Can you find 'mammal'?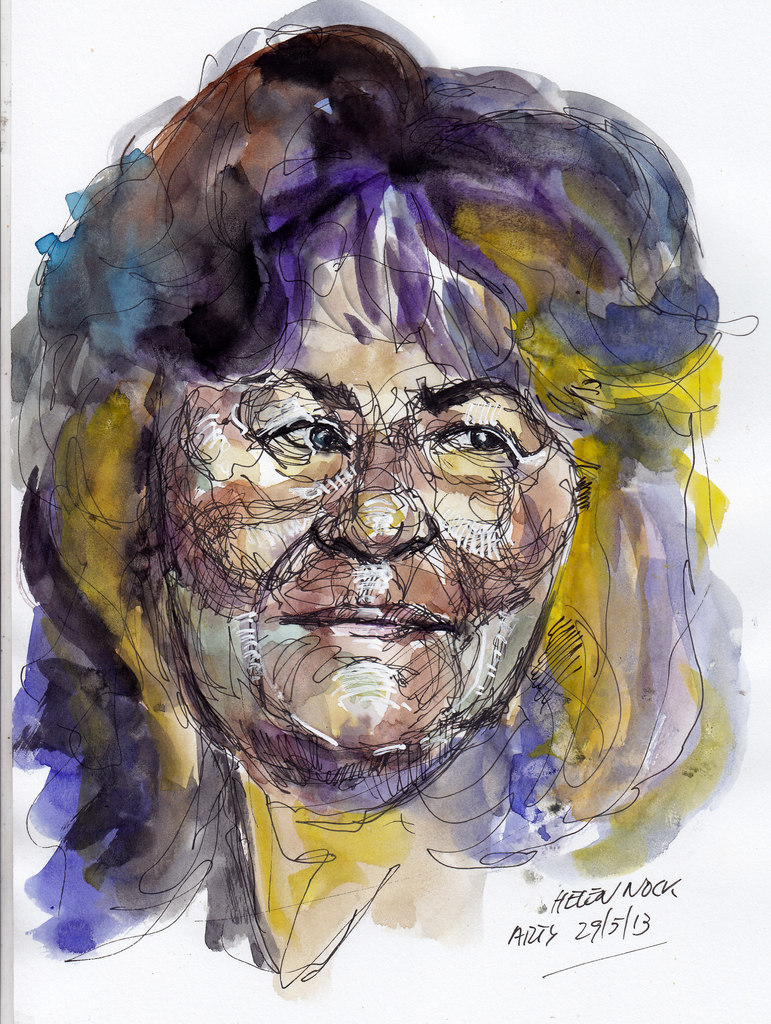
Yes, bounding box: detection(3, 23, 727, 892).
